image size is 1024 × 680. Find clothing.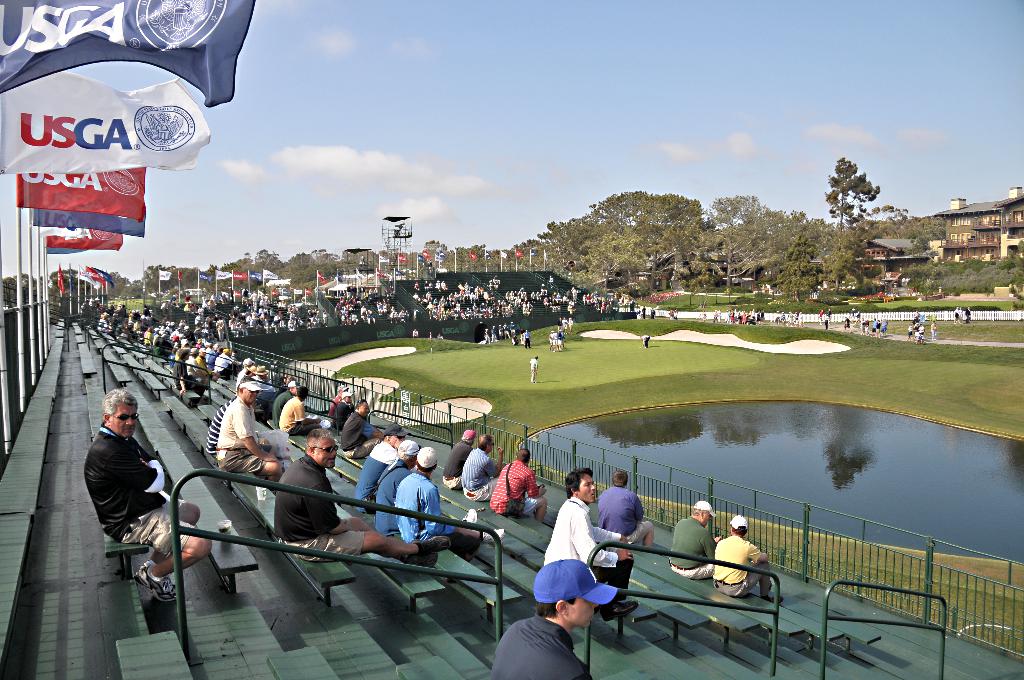
[393,469,440,534].
